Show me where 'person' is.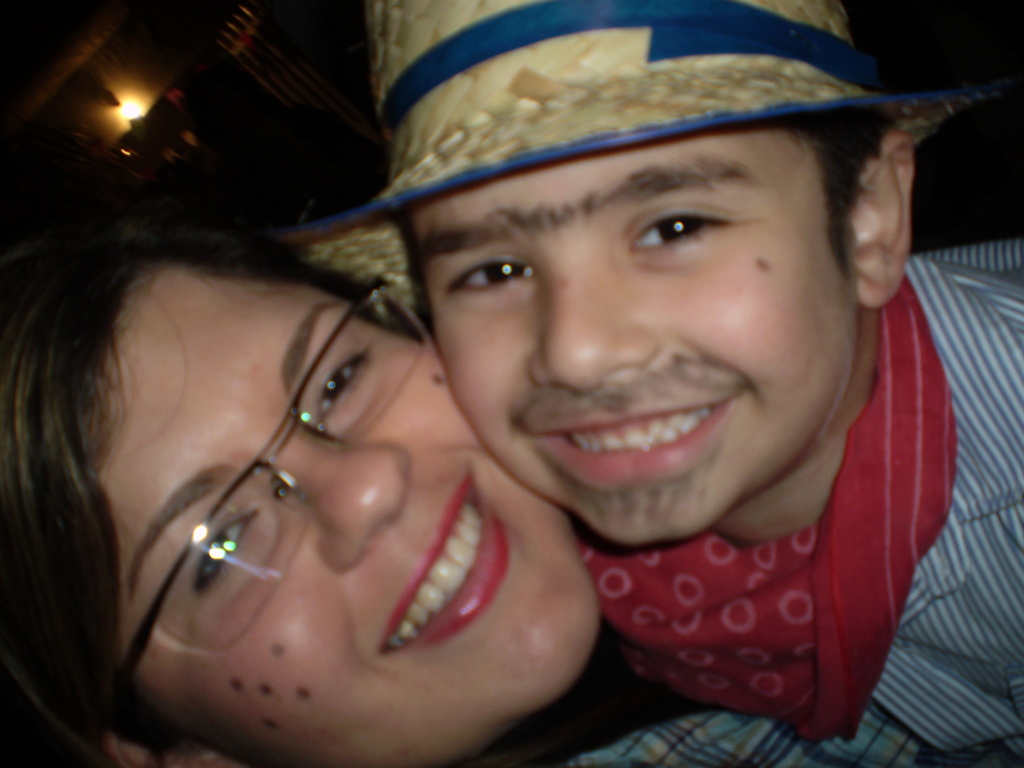
'person' is at box(275, 0, 1023, 767).
